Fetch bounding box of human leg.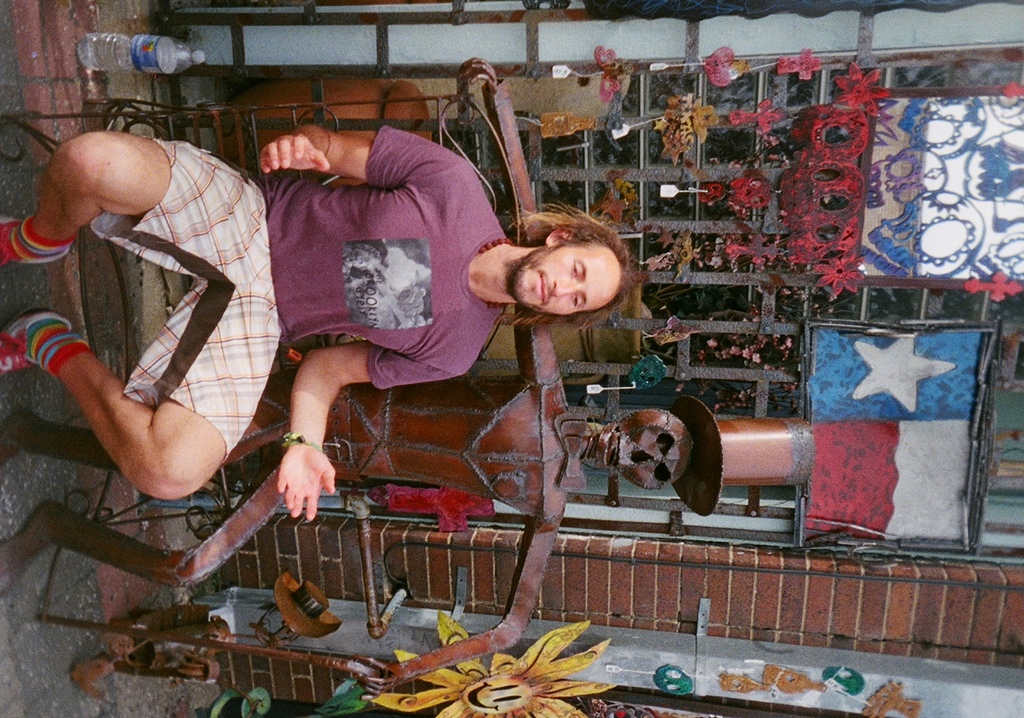
Bbox: detection(5, 307, 284, 498).
